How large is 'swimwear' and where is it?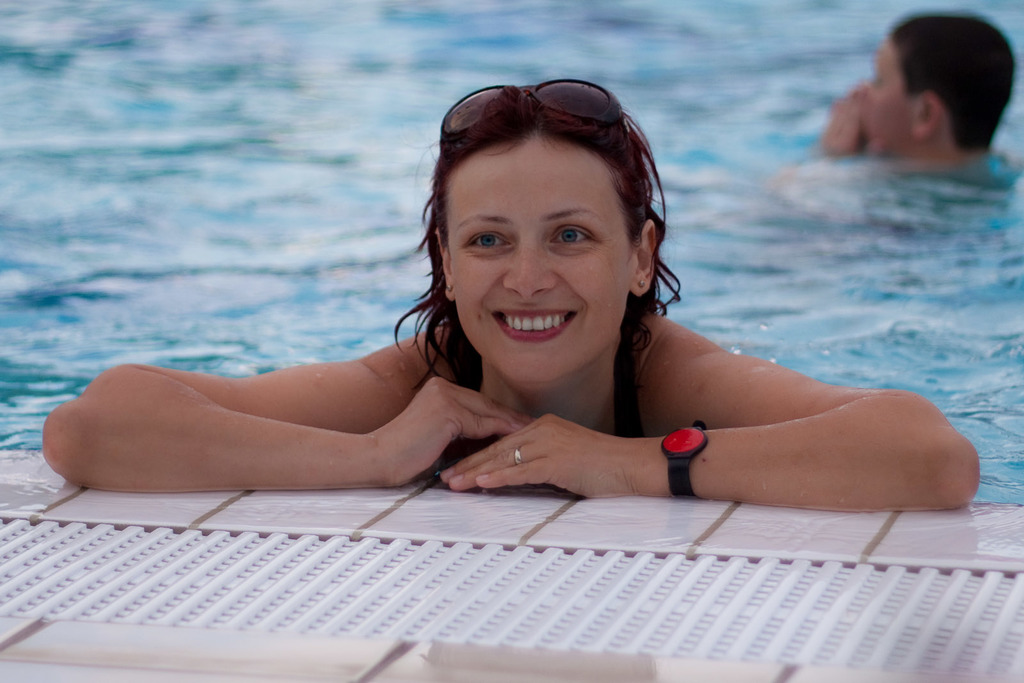
Bounding box: [x1=444, y1=330, x2=643, y2=449].
